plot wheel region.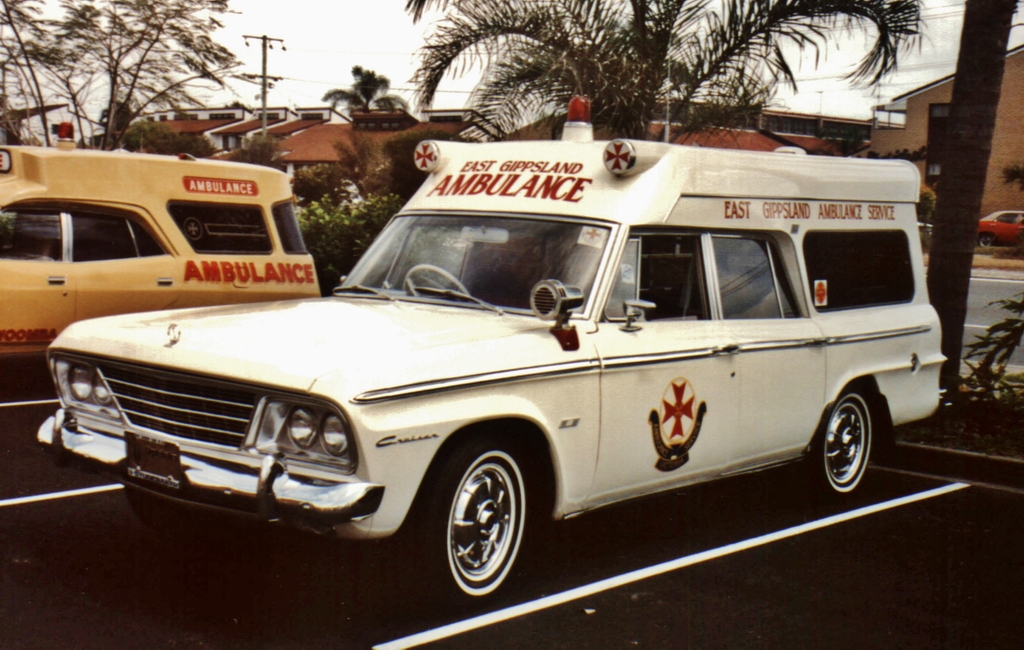
Plotted at l=403, t=261, r=475, b=309.
